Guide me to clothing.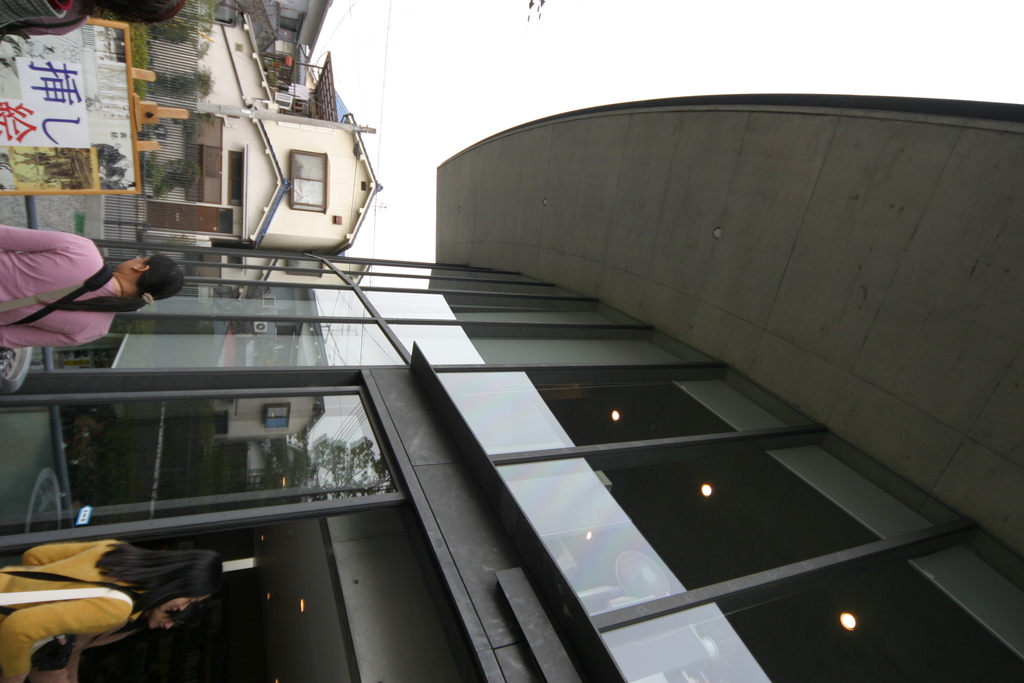
Guidance: {"x1": 0, "y1": 537, "x2": 150, "y2": 682}.
